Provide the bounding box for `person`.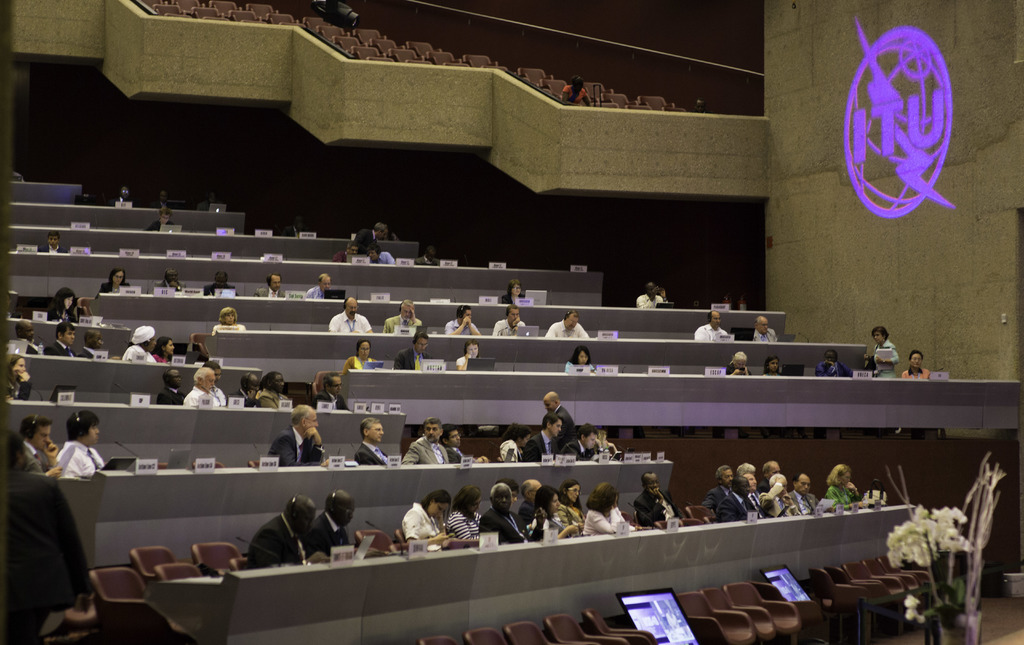
bbox=(445, 420, 468, 467).
